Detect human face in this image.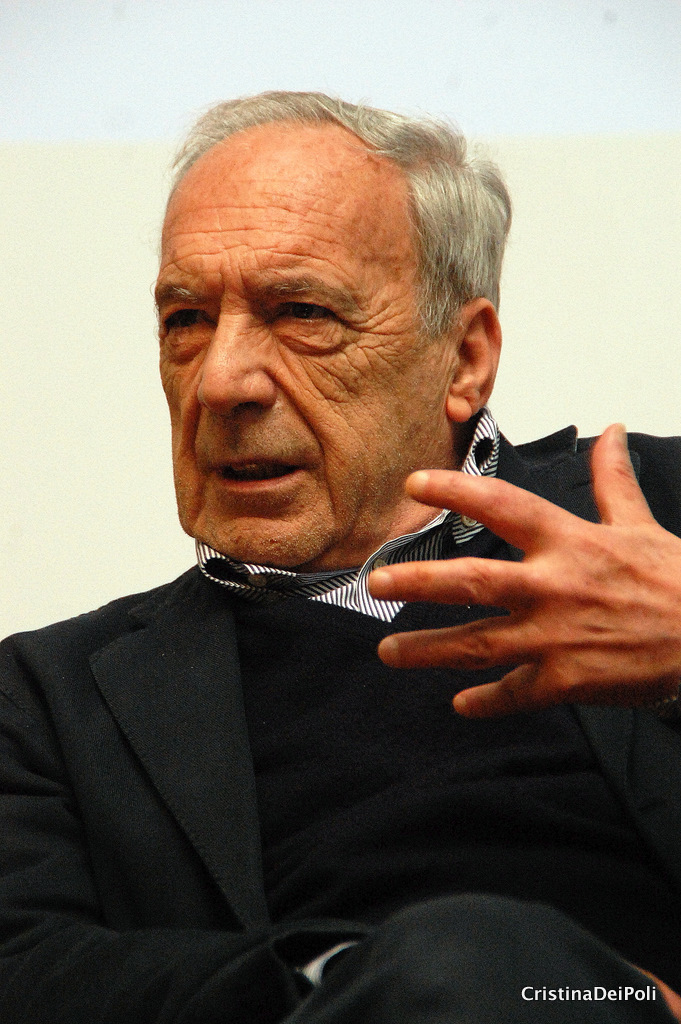
Detection: box(153, 152, 456, 569).
